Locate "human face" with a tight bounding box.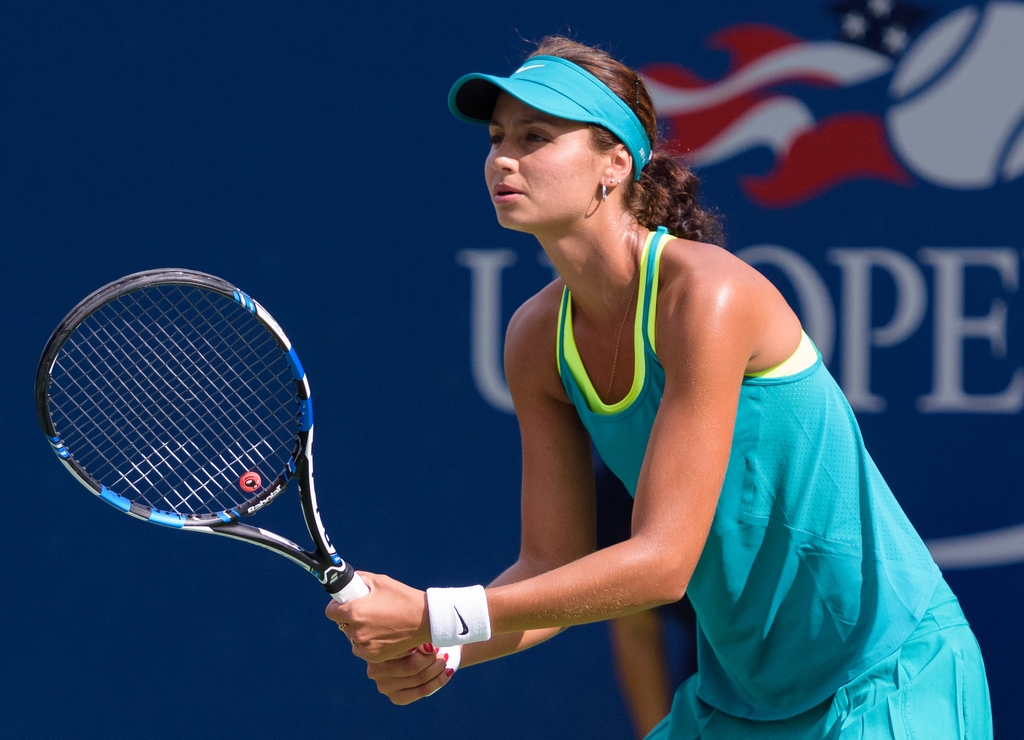
locate(480, 92, 607, 230).
